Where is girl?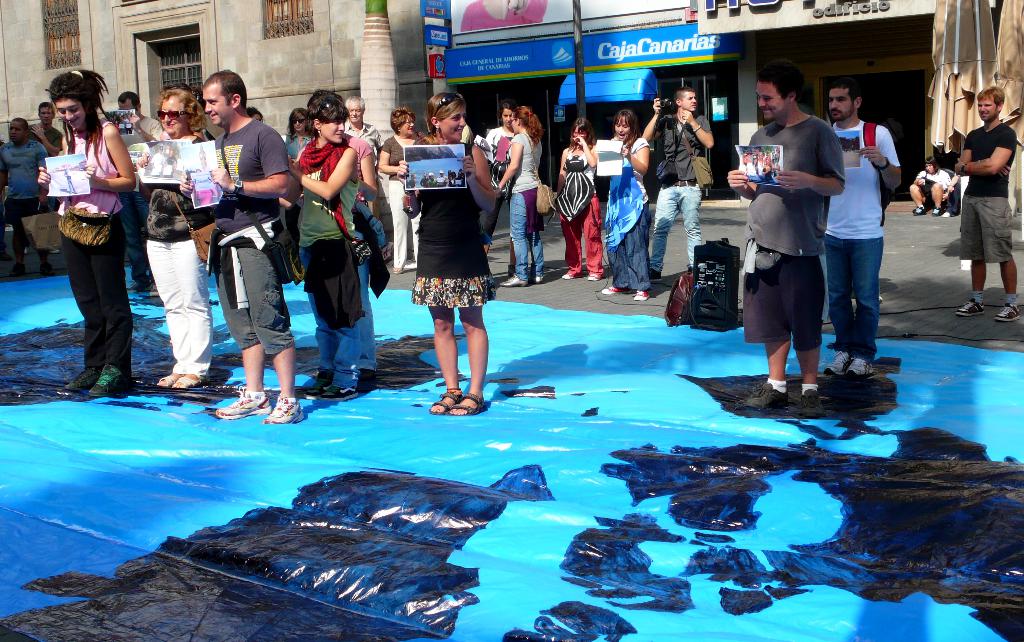
[487,106,513,276].
